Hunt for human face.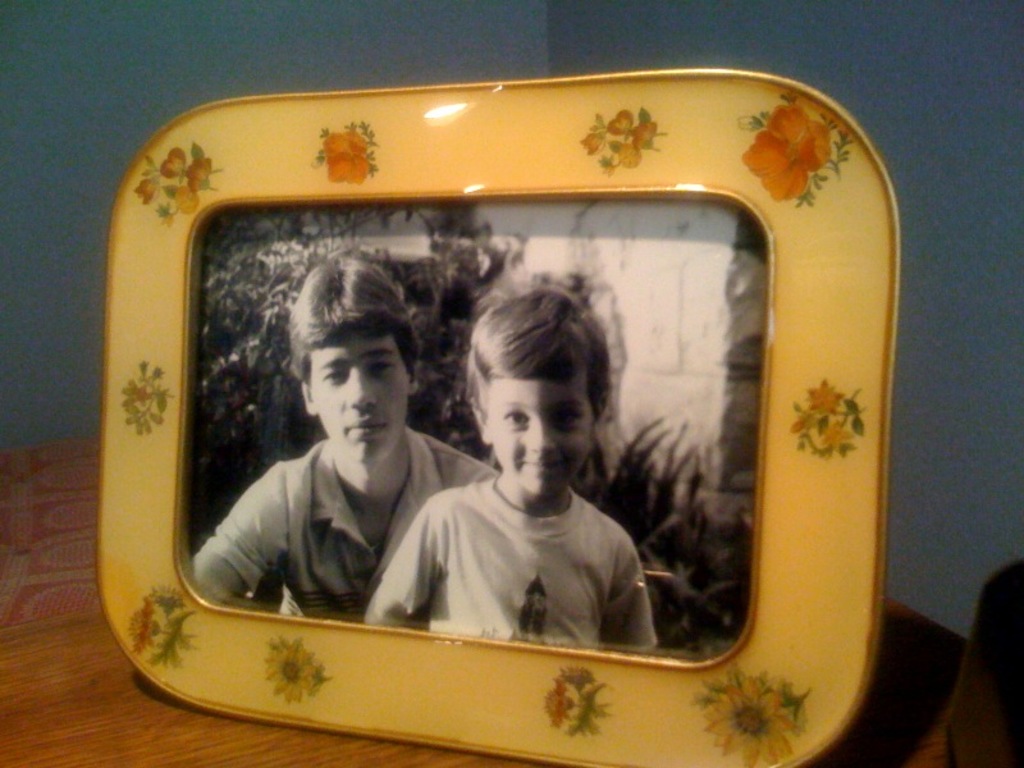
Hunted down at l=485, t=385, r=586, b=504.
